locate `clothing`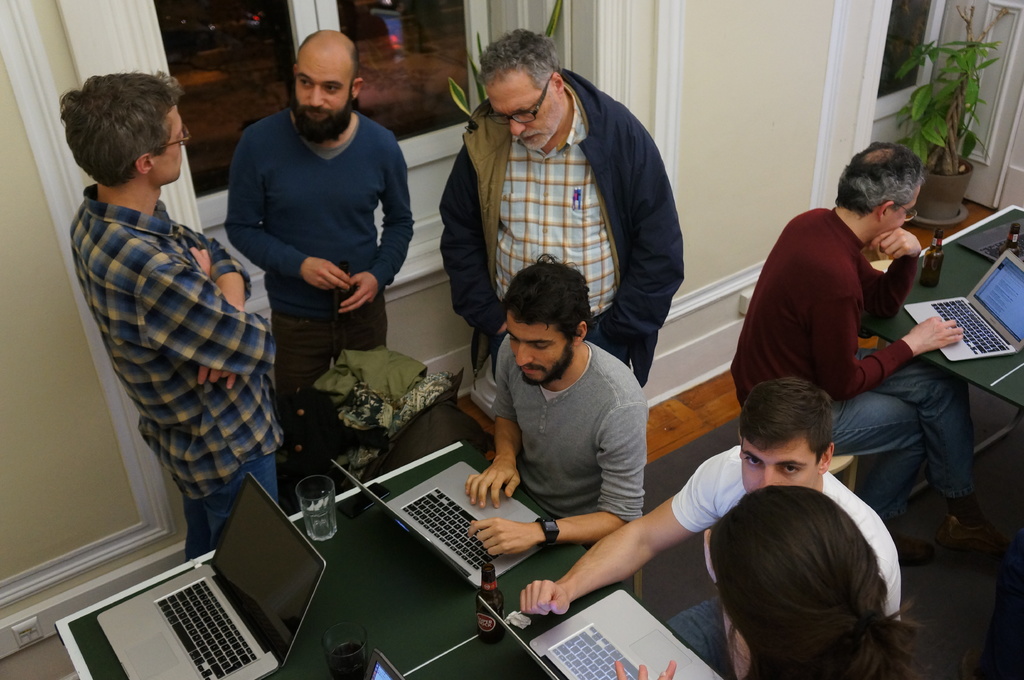
region(57, 178, 314, 566)
